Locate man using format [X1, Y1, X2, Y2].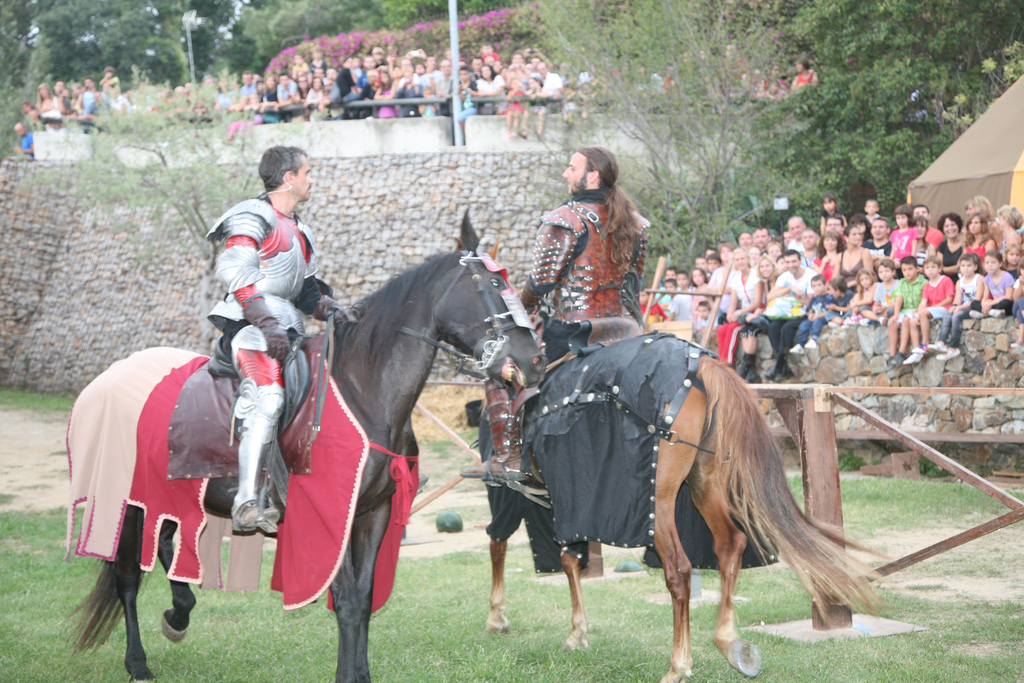
[205, 142, 355, 538].
